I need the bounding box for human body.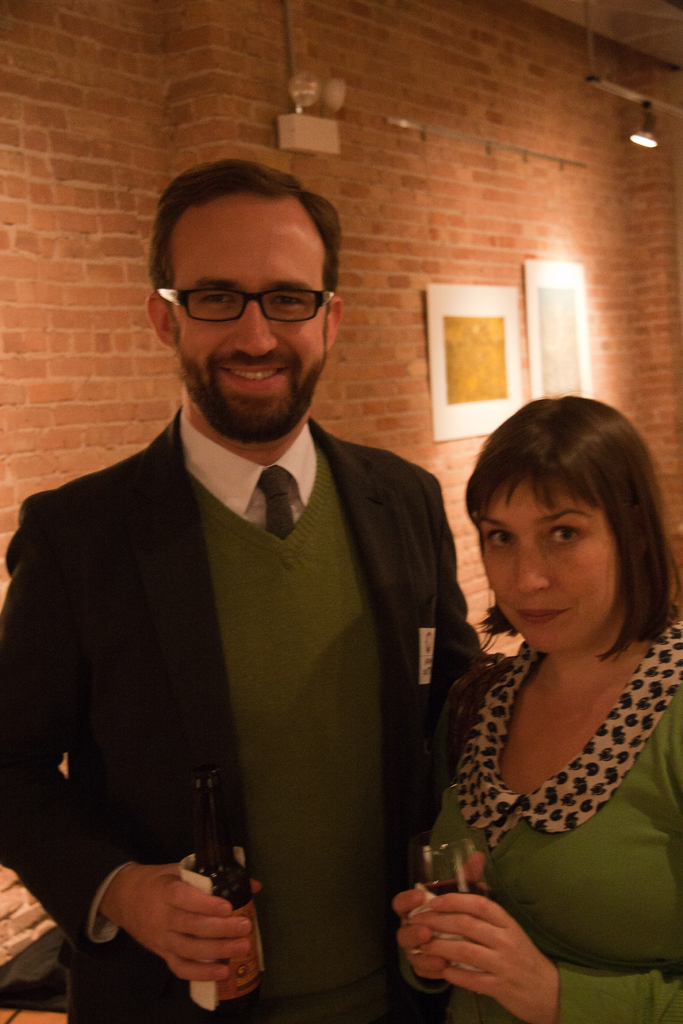
Here it is: x1=0, y1=150, x2=494, y2=1023.
